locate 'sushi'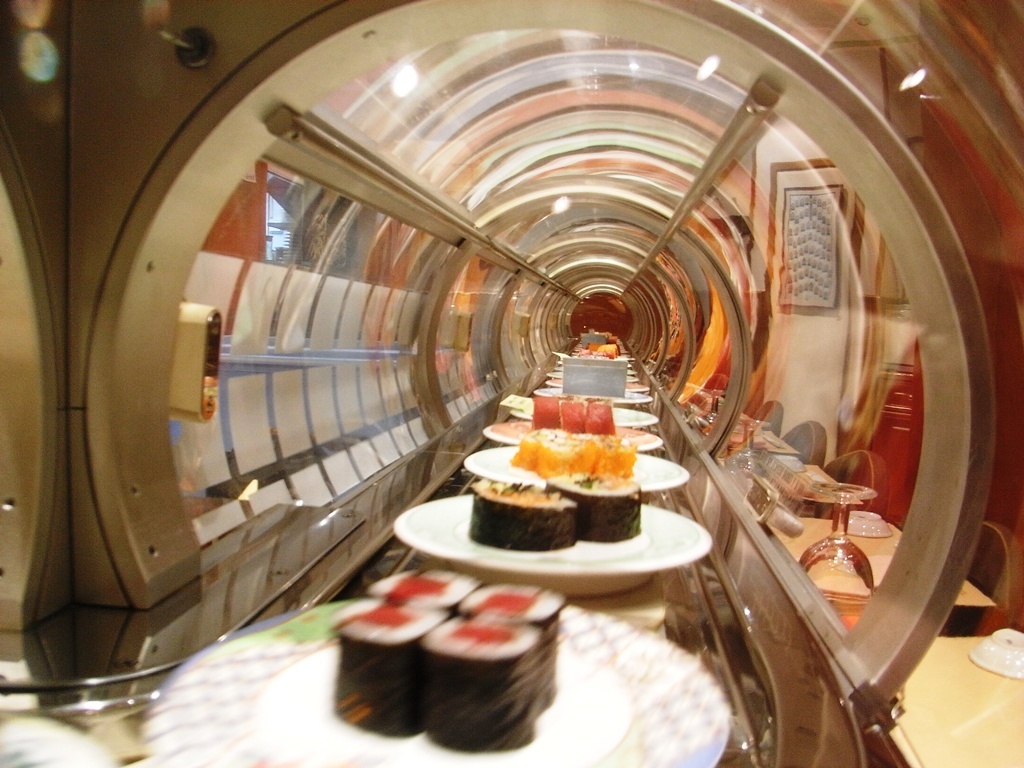
pyautogui.locateOnScreen(343, 598, 452, 727)
